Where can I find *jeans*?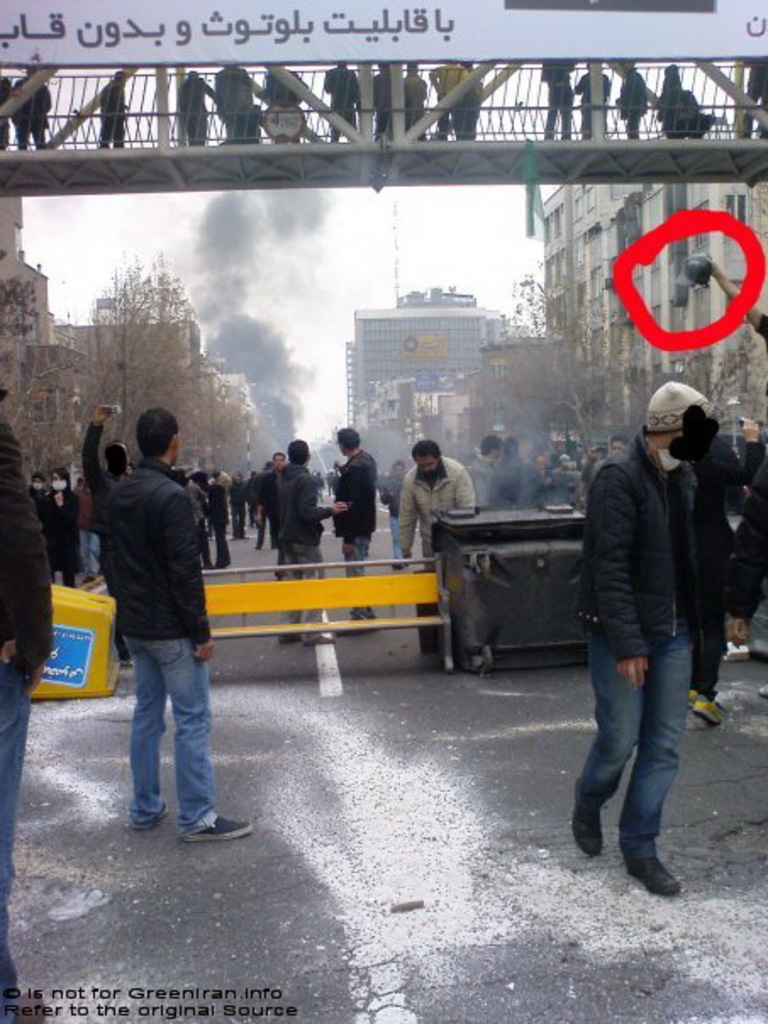
You can find it at bbox=(578, 609, 707, 882).
